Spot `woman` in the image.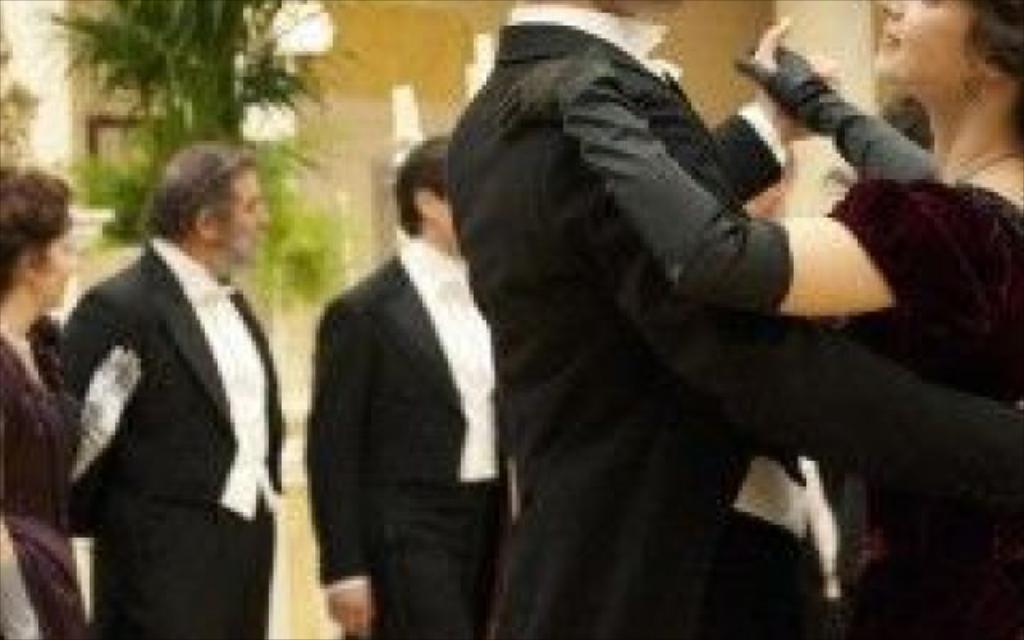
`woman` found at {"x1": 0, "y1": 170, "x2": 144, "y2": 638}.
